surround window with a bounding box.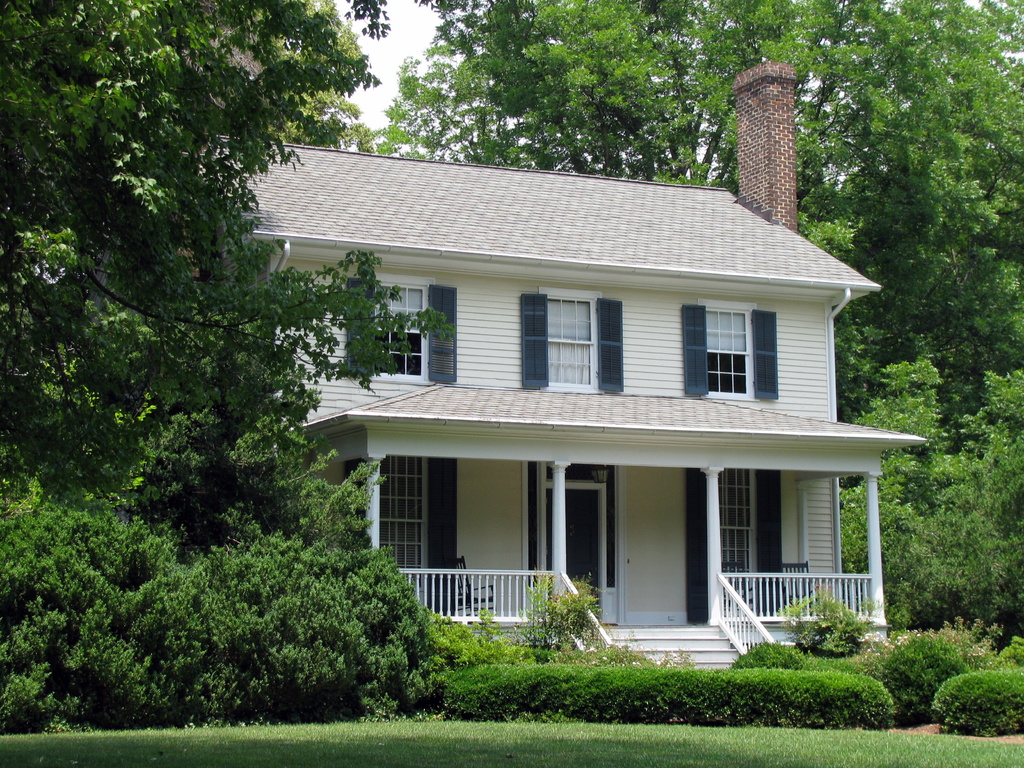
box=[373, 278, 425, 375].
